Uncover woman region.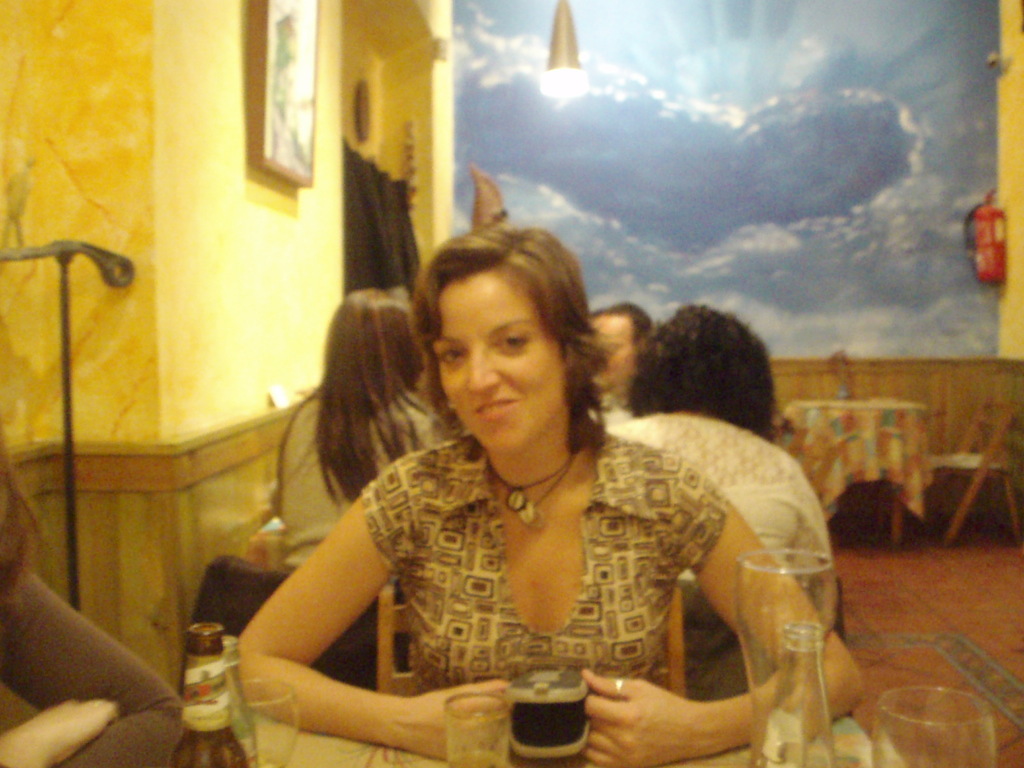
Uncovered: rect(257, 280, 443, 559).
